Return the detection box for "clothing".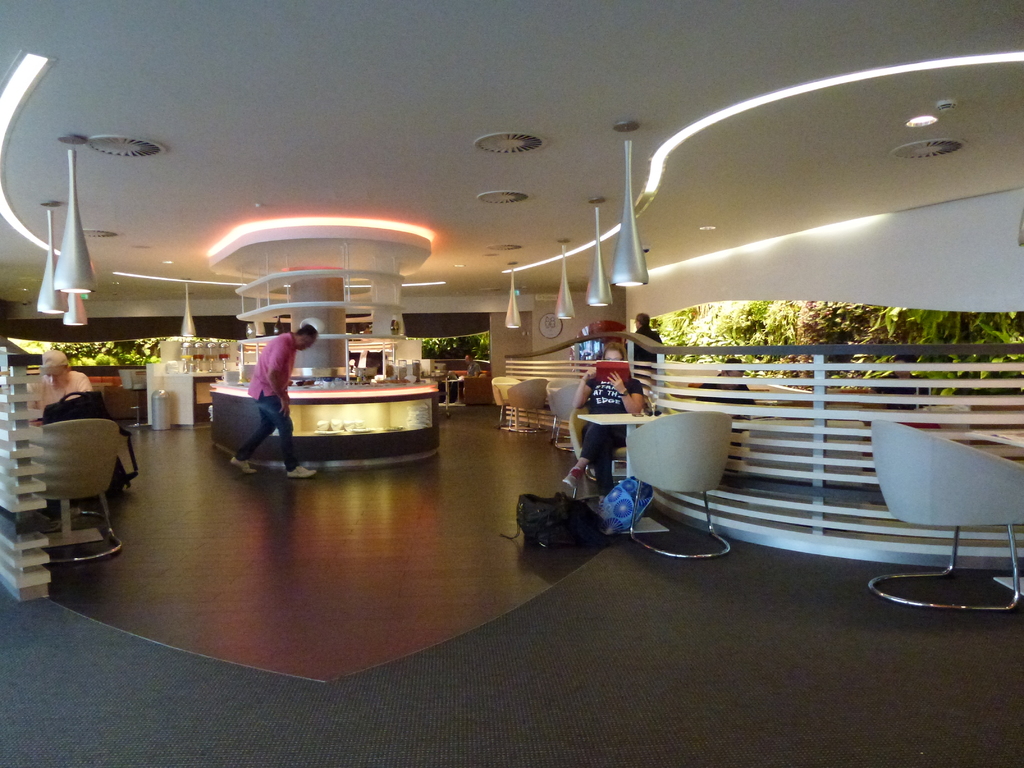
231, 323, 307, 434.
